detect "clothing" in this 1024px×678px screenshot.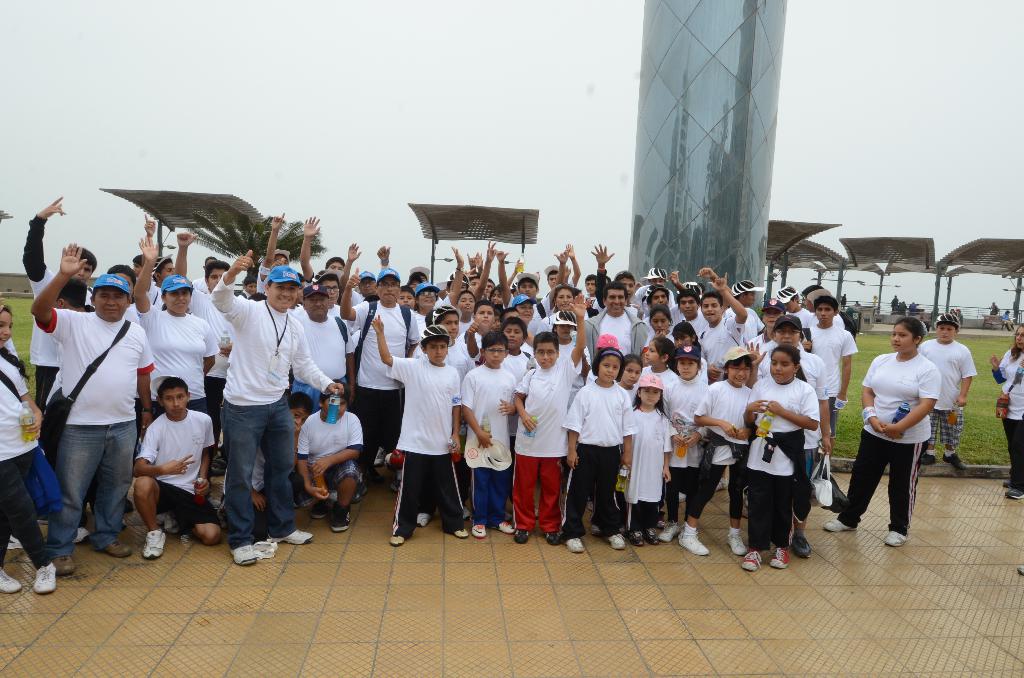
Detection: locate(916, 338, 975, 440).
